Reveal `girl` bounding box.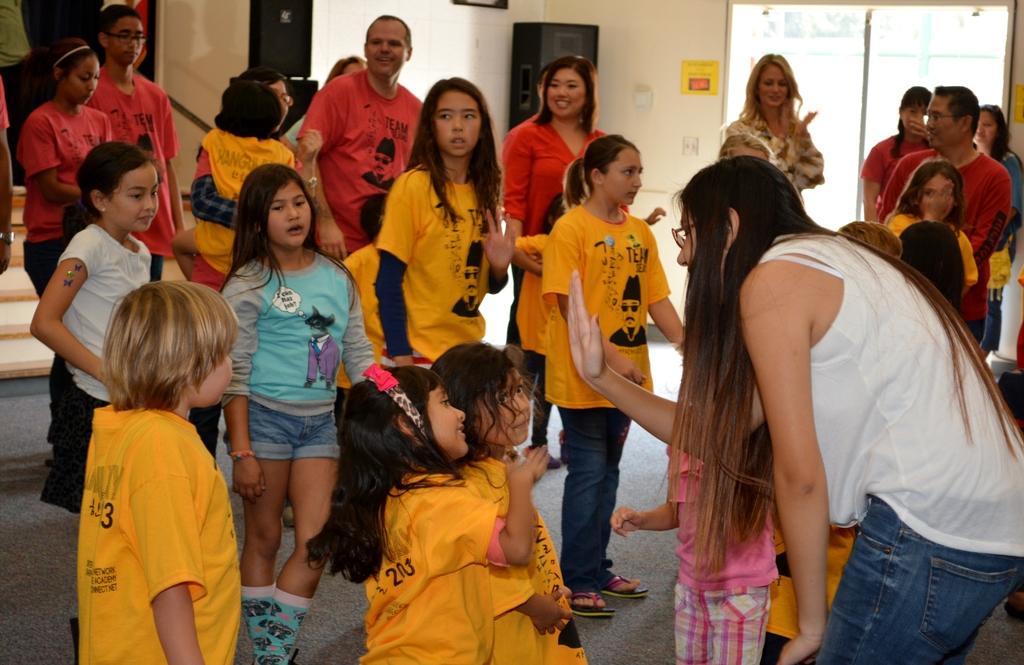
Revealed: box=[884, 156, 981, 291].
